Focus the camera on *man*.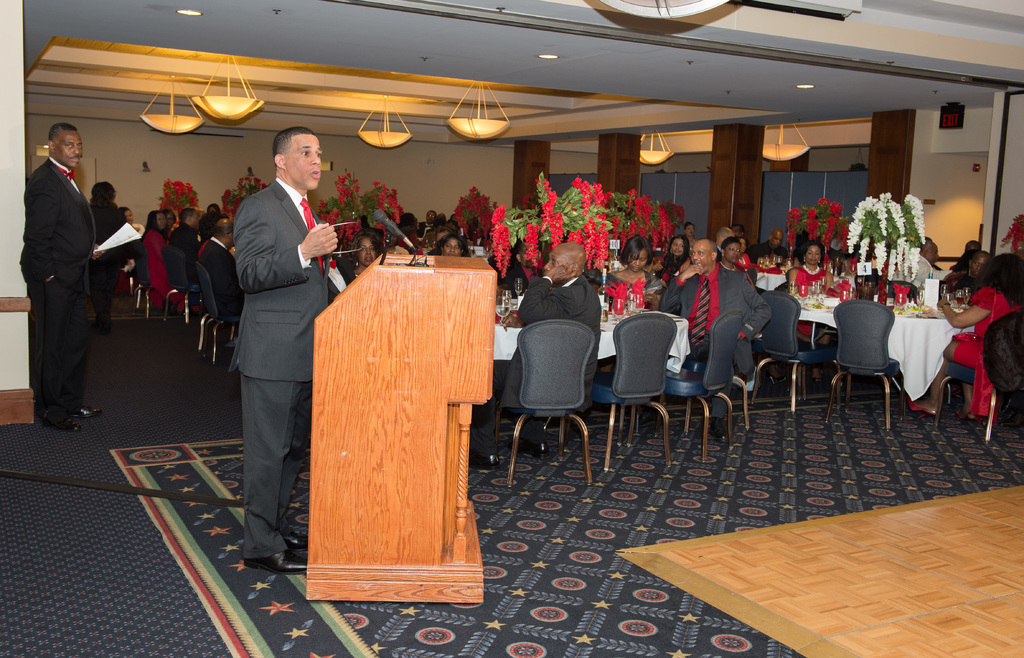
Focus region: 197:216:243:317.
